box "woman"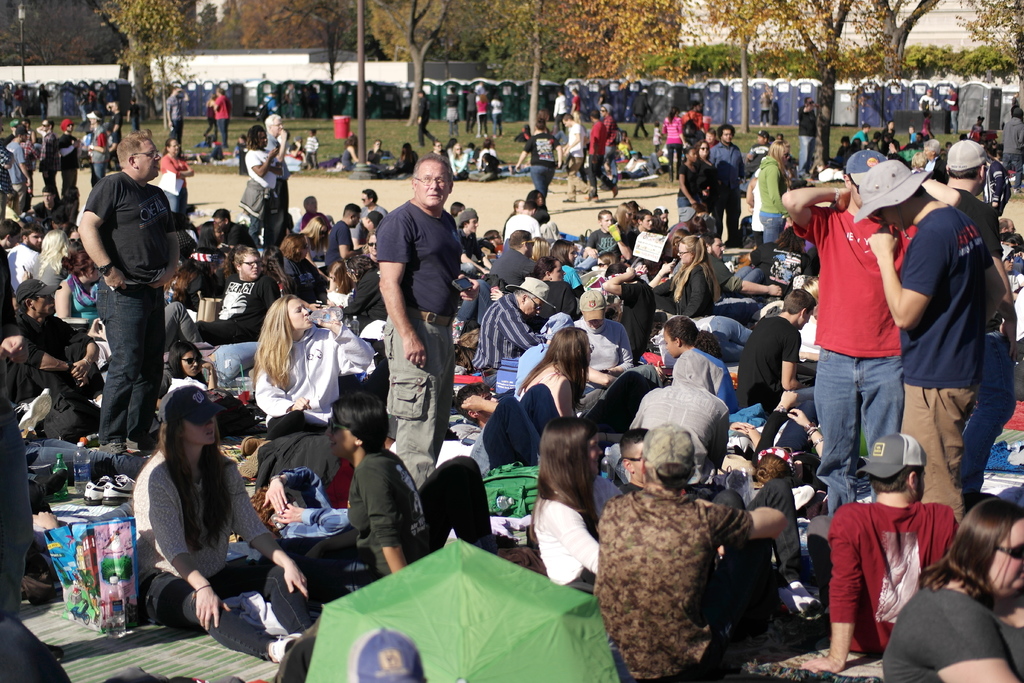
[left=552, top=239, right=581, bottom=293]
